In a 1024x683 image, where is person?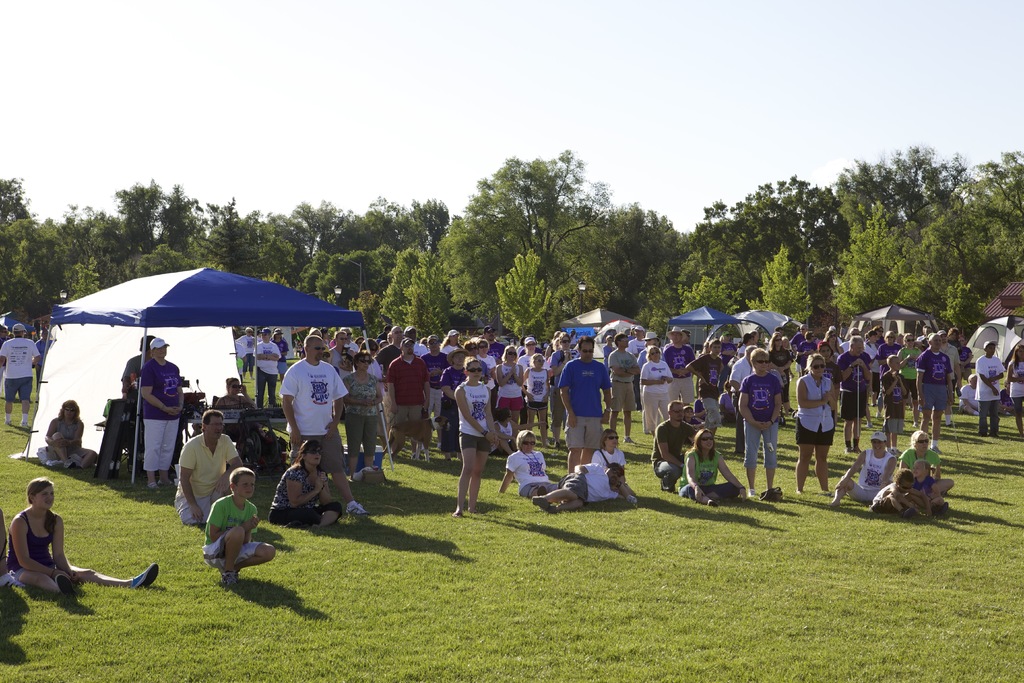
<region>206, 377, 256, 447</region>.
